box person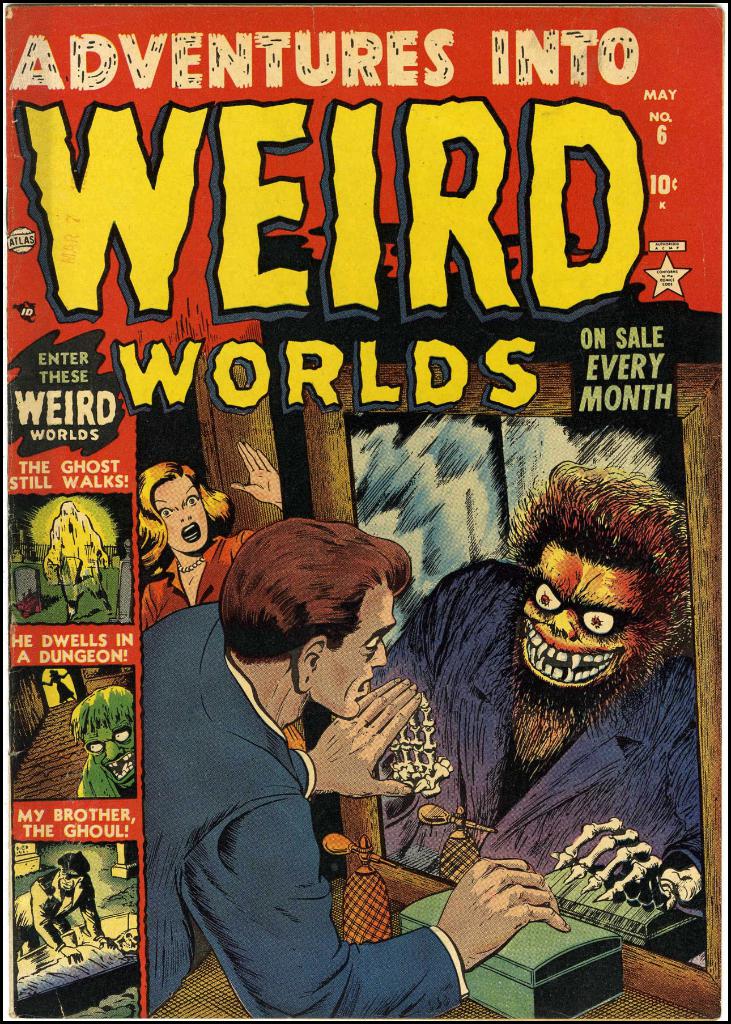
44 500 111 600
